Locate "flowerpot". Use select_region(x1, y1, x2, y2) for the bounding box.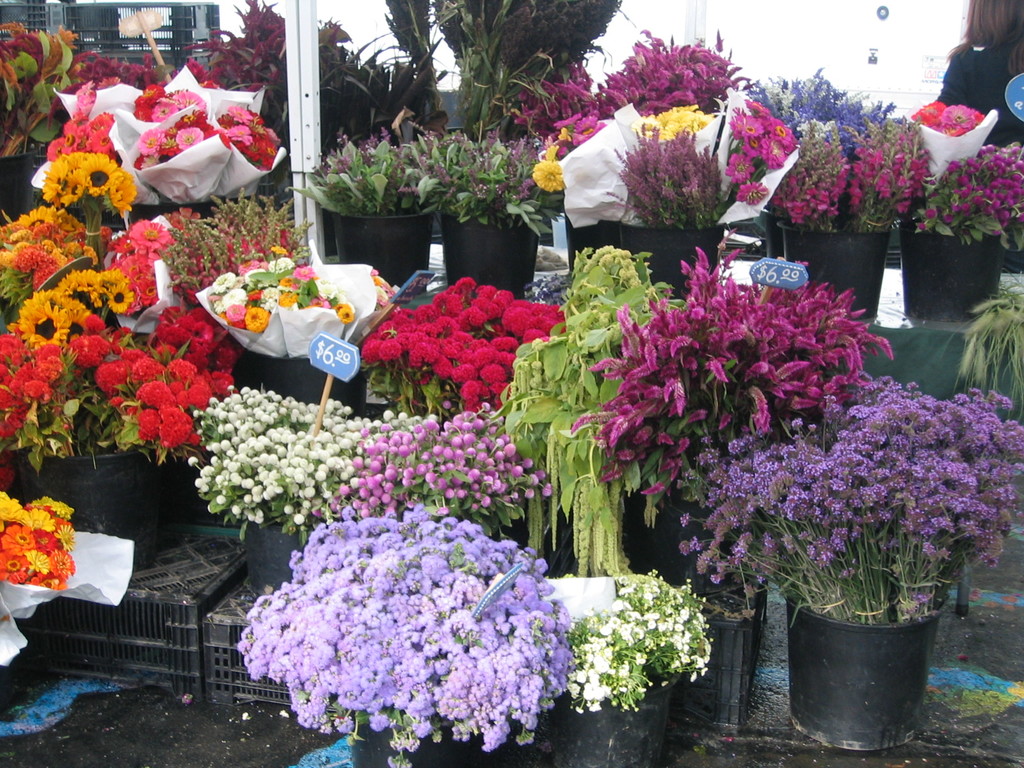
select_region(758, 207, 796, 265).
